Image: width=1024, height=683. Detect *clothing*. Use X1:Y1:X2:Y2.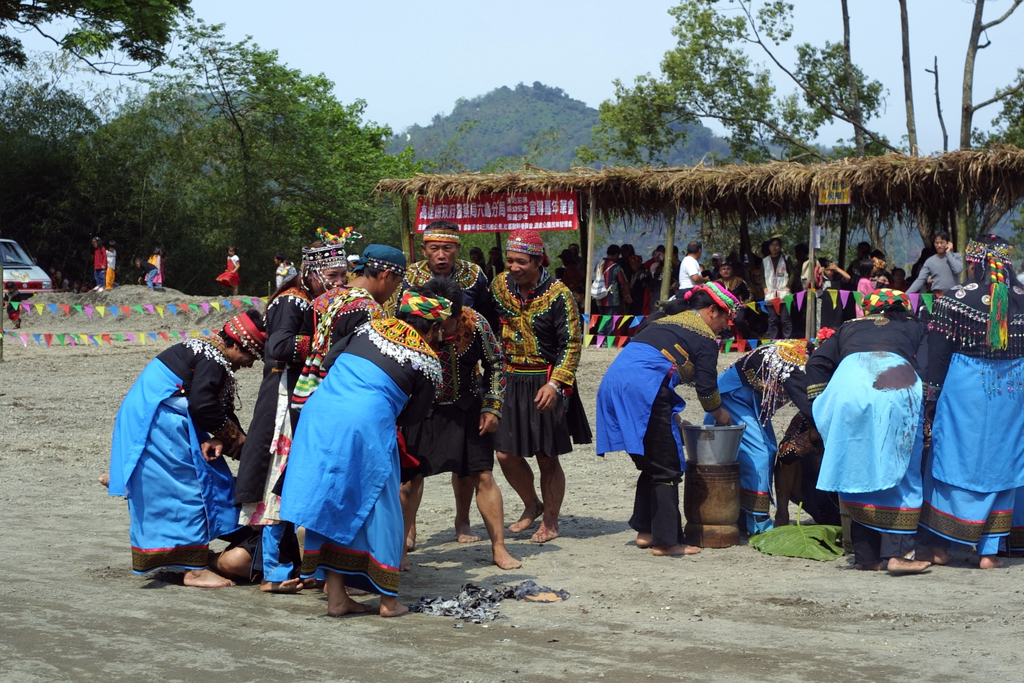
679:255:704:295.
